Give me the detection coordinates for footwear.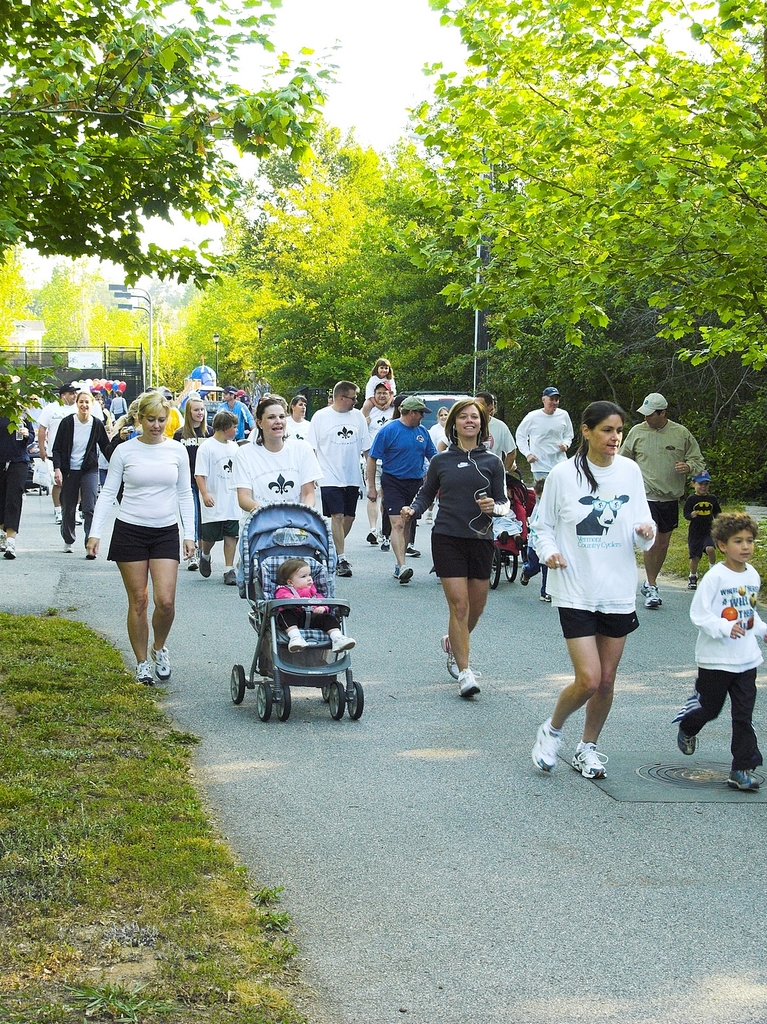
340,559,352,577.
